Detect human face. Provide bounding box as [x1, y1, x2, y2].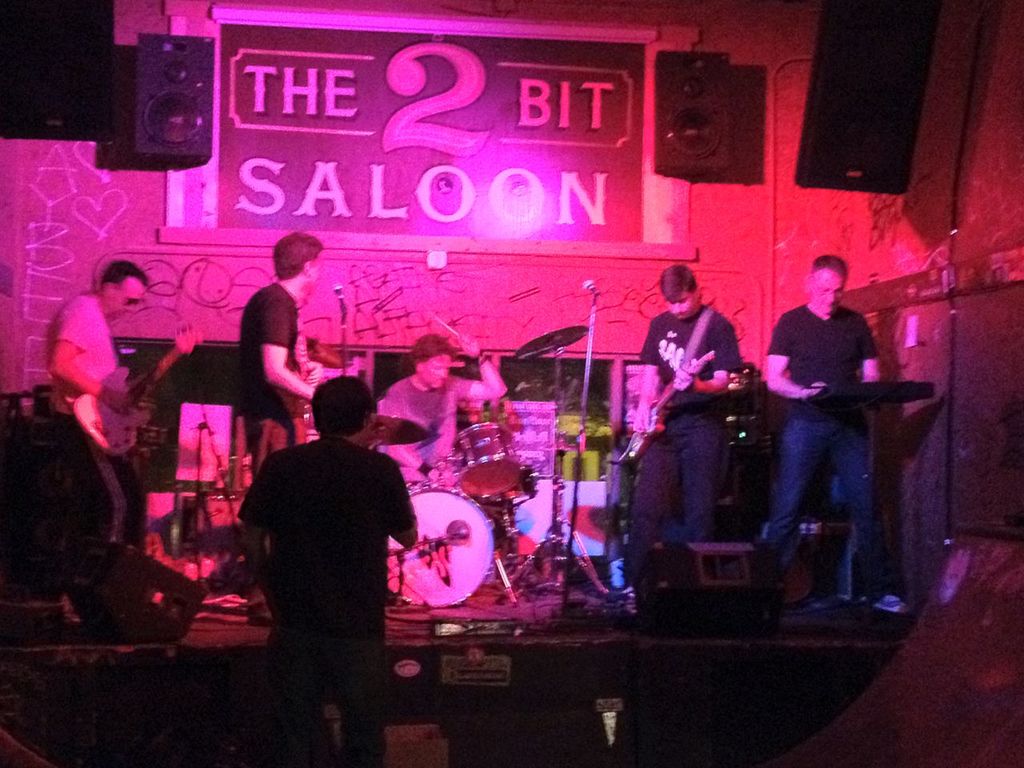
[669, 292, 701, 318].
